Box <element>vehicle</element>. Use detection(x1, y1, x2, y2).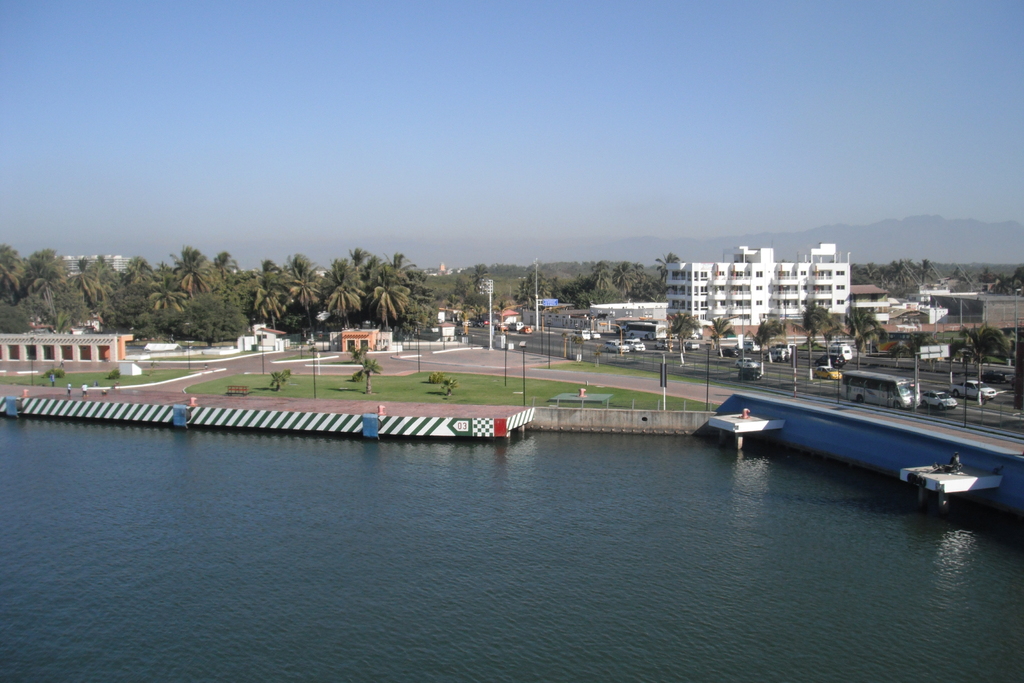
detection(608, 339, 630, 352).
